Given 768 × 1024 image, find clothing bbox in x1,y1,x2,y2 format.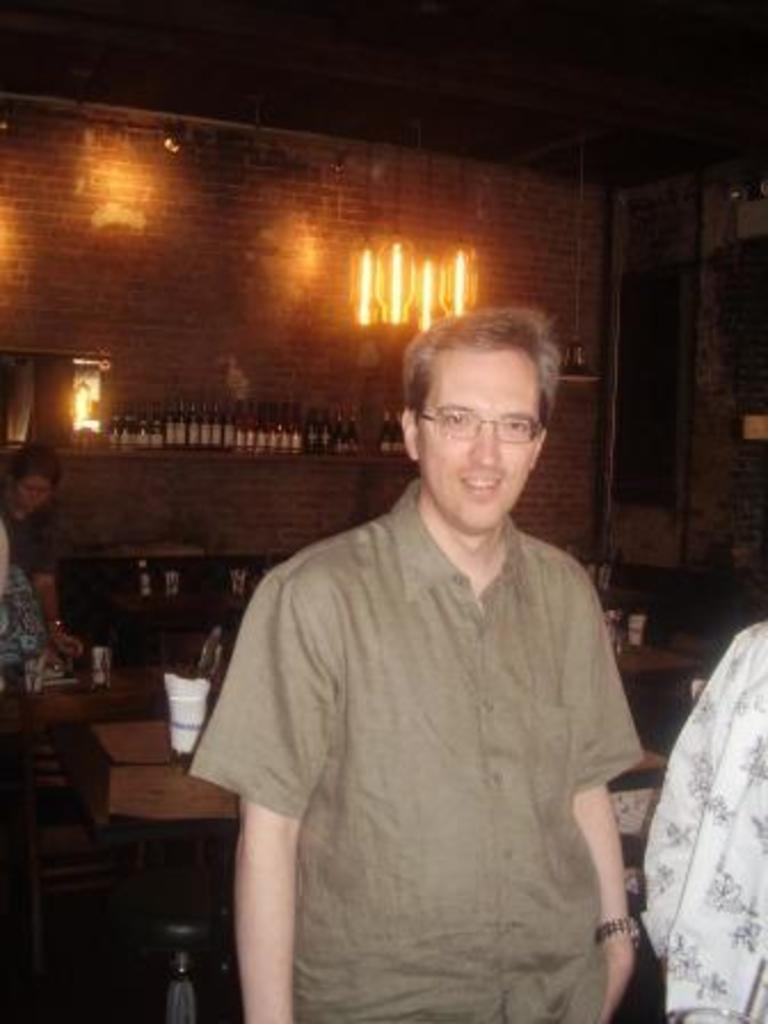
215,462,665,1001.
